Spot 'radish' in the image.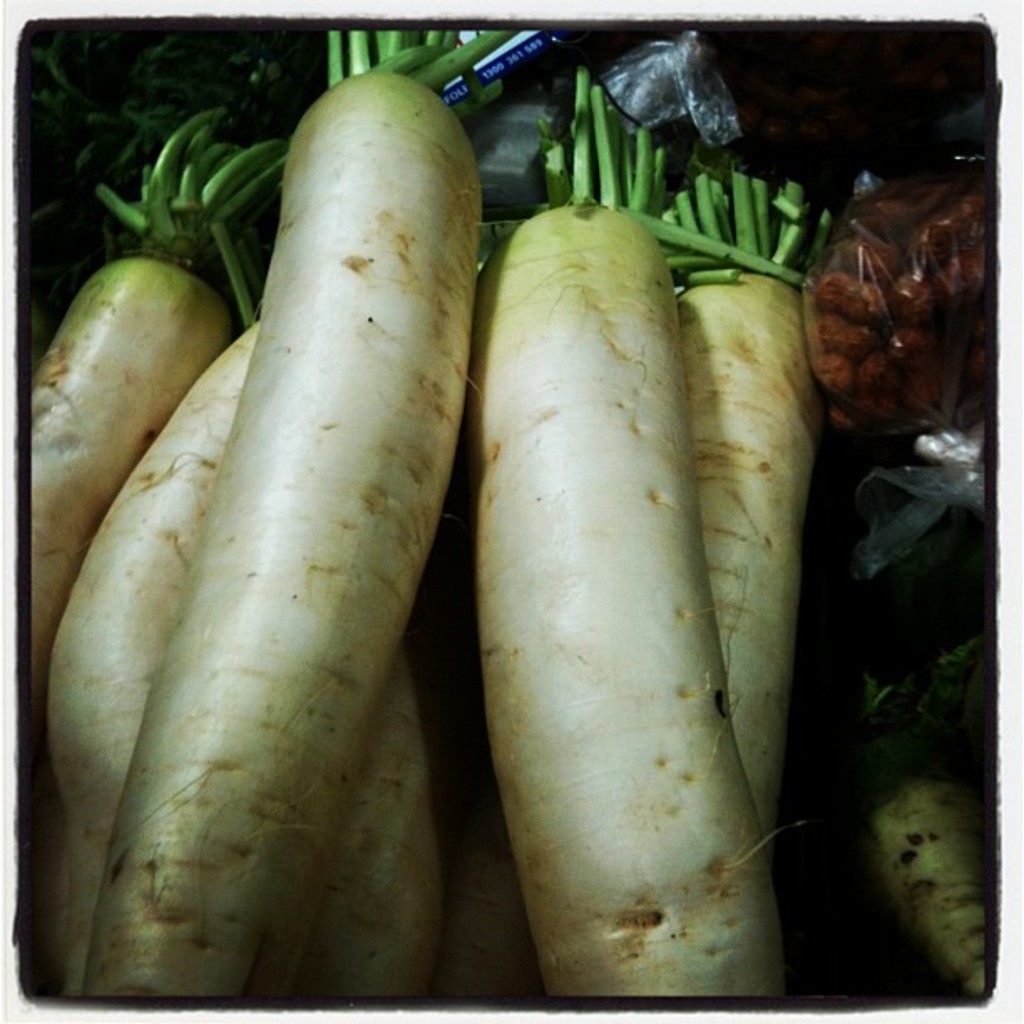
'radish' found at pyautogui.locateOnScreen(306, 634, 453, 1021).
